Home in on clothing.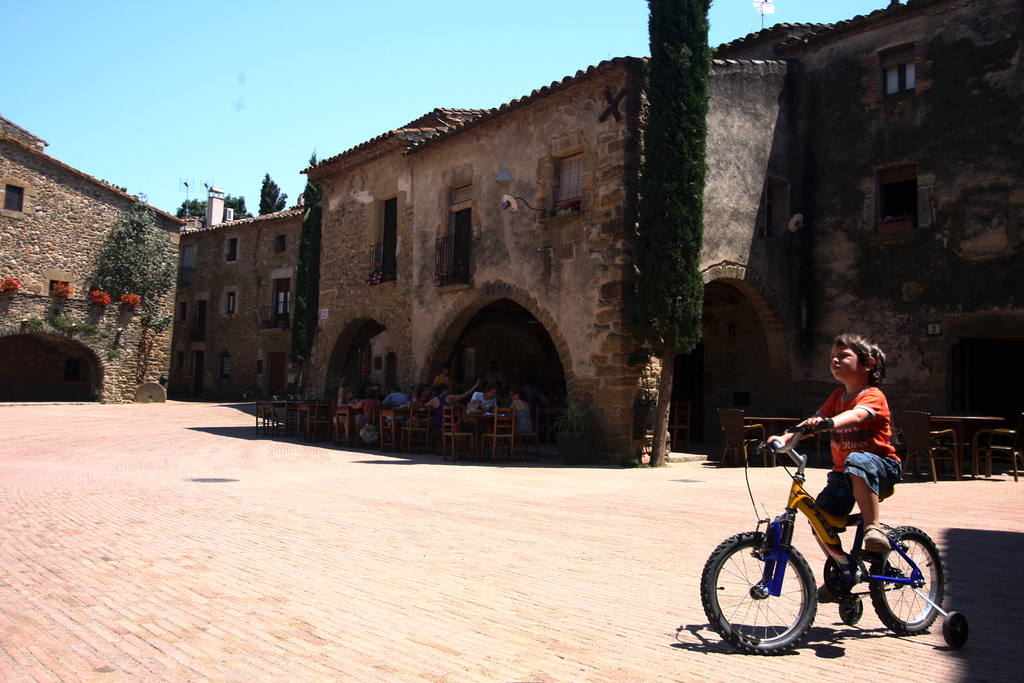
Homed in at <region>514, 399, 535, 438</region>.
